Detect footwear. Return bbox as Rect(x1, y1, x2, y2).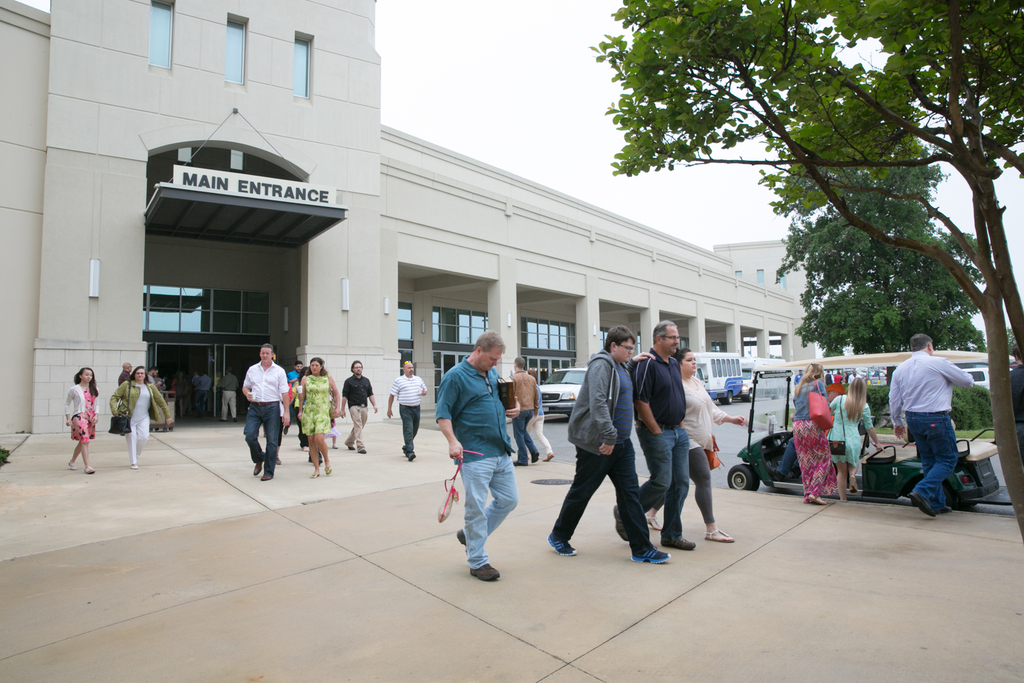
Rect(703, 526, 733, 543).
